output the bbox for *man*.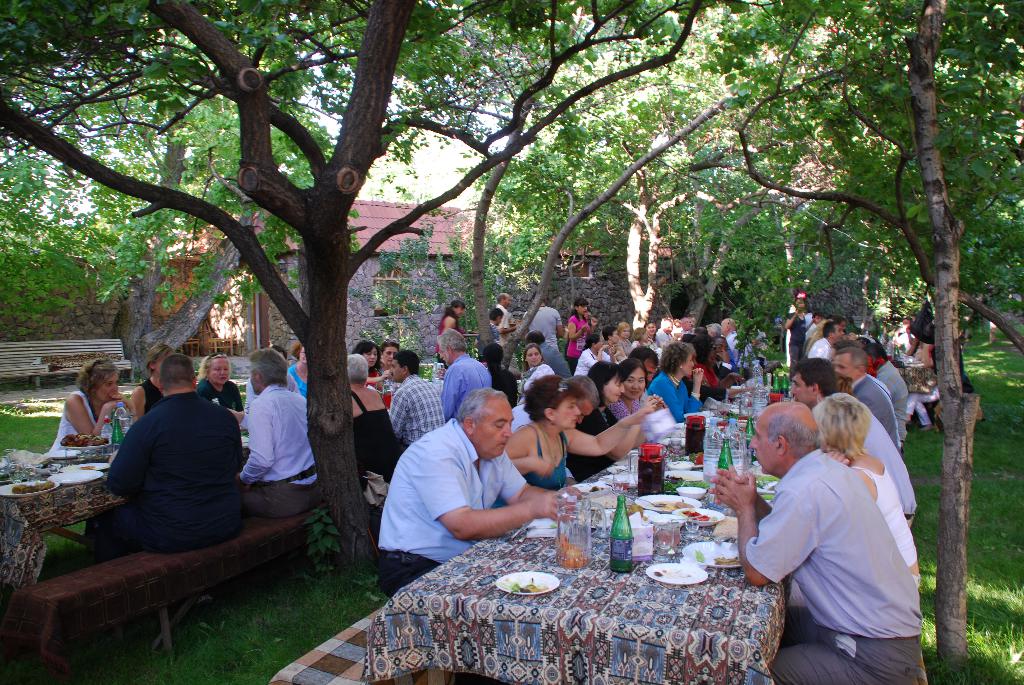
{"left": 706, "top": 324, "right": 737, "bottom": 366}.
